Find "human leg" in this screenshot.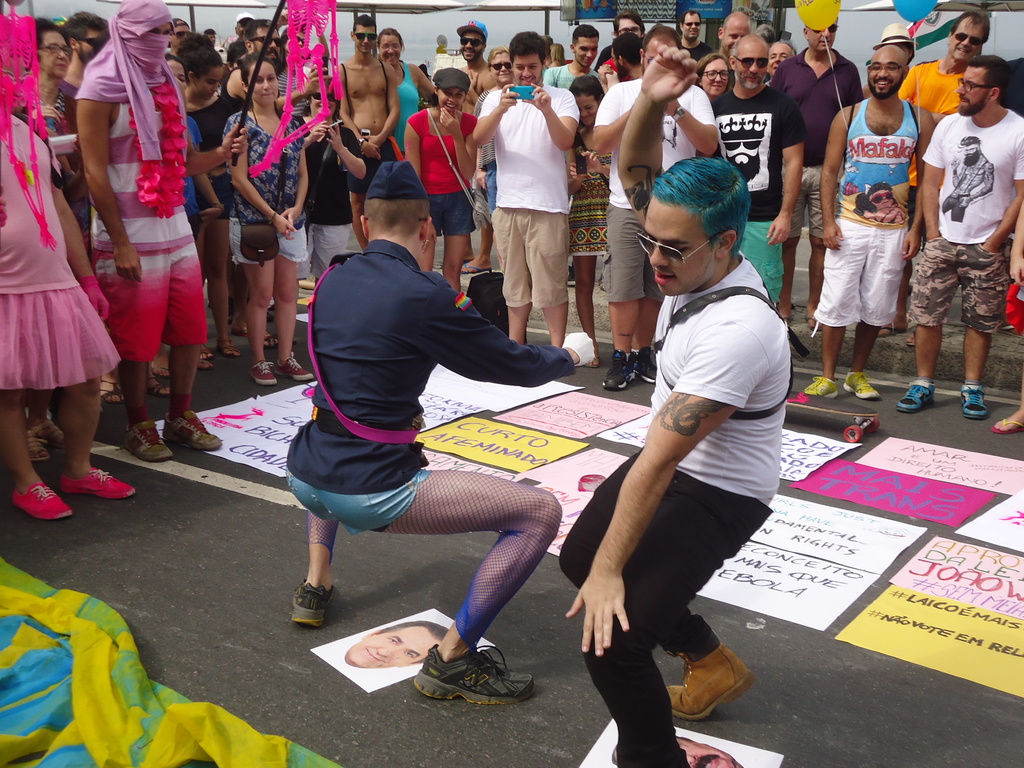
The bounding box for "human leg" is select_region(117, 355, 179, 461).
